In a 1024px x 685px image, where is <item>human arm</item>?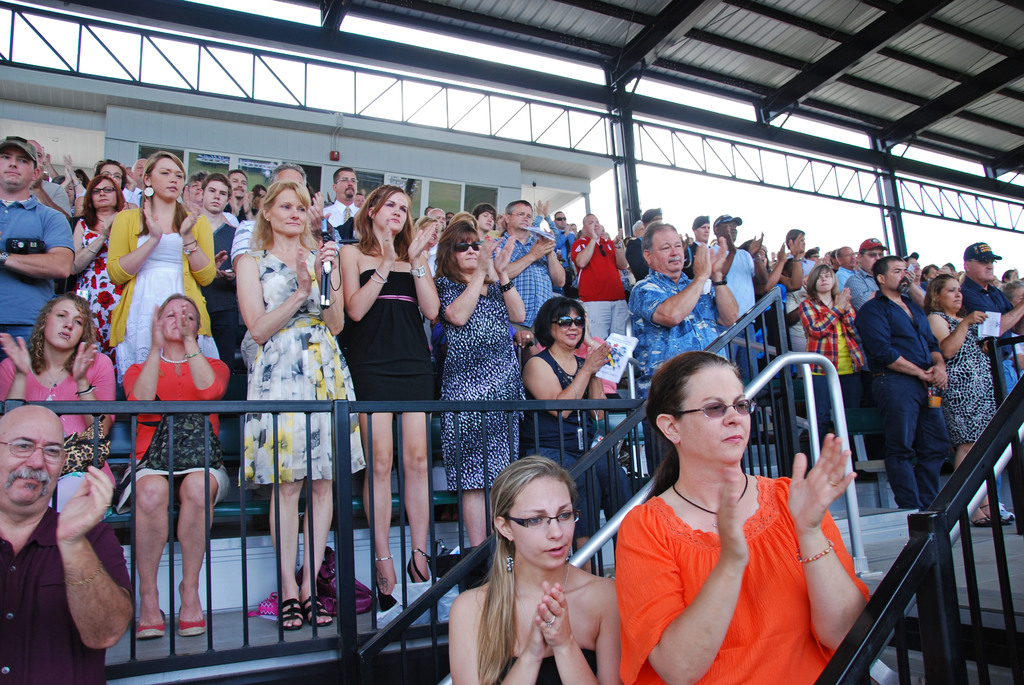
[x1=306, y1=205, x2=326, y2=235].
